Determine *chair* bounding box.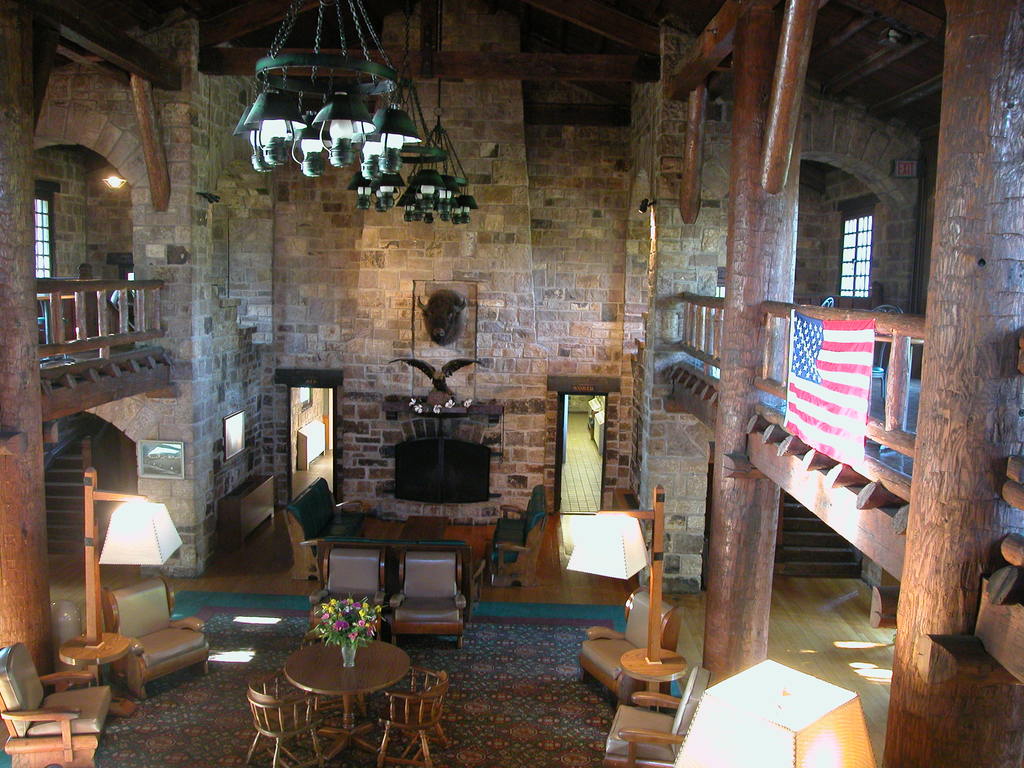
Determined: Rect(304, 543, 387, 640).
